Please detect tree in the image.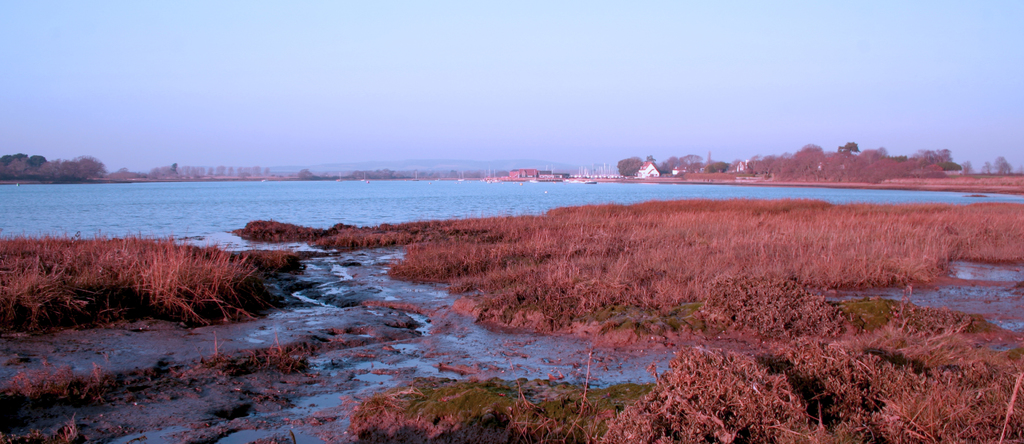
crop(844, 140, 860, 153).
